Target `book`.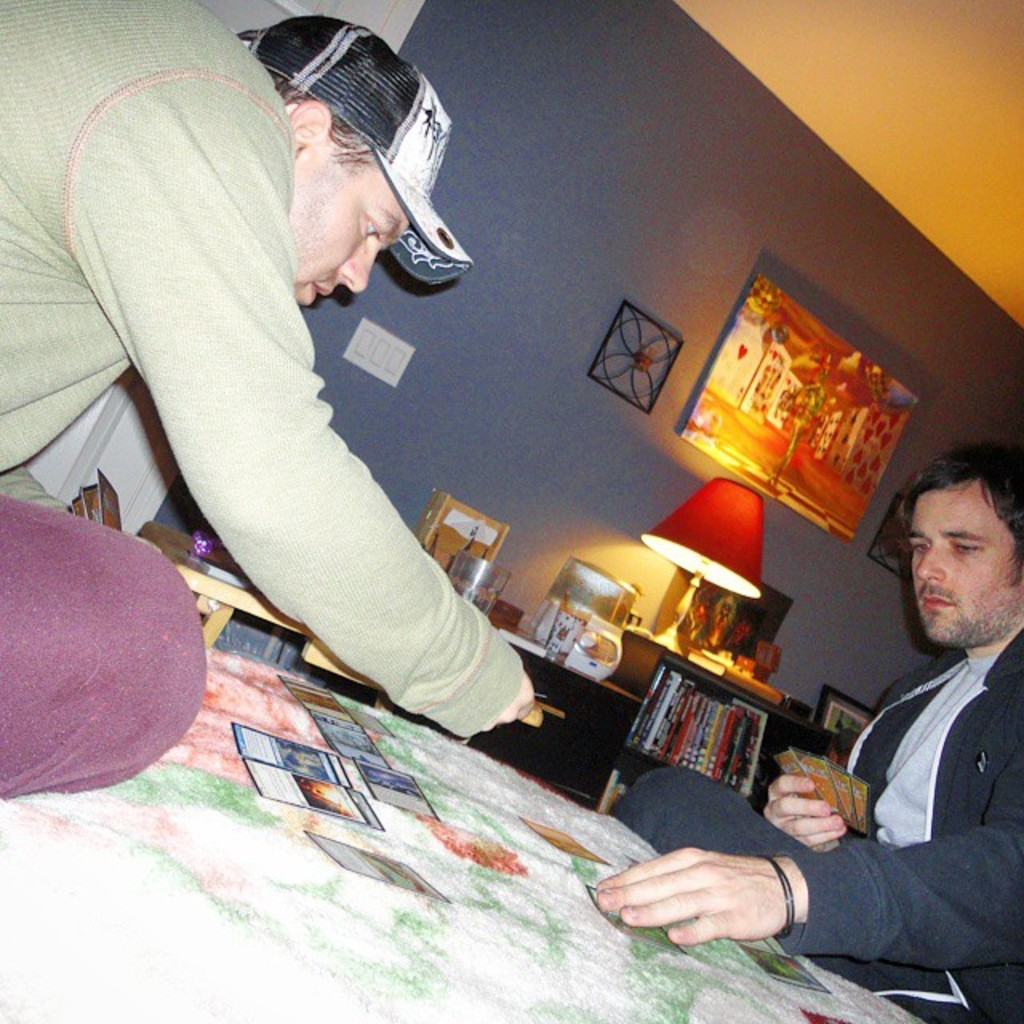
Target region: {"left": 232, "top": 725, "right": 382, "bottom": 834}.
